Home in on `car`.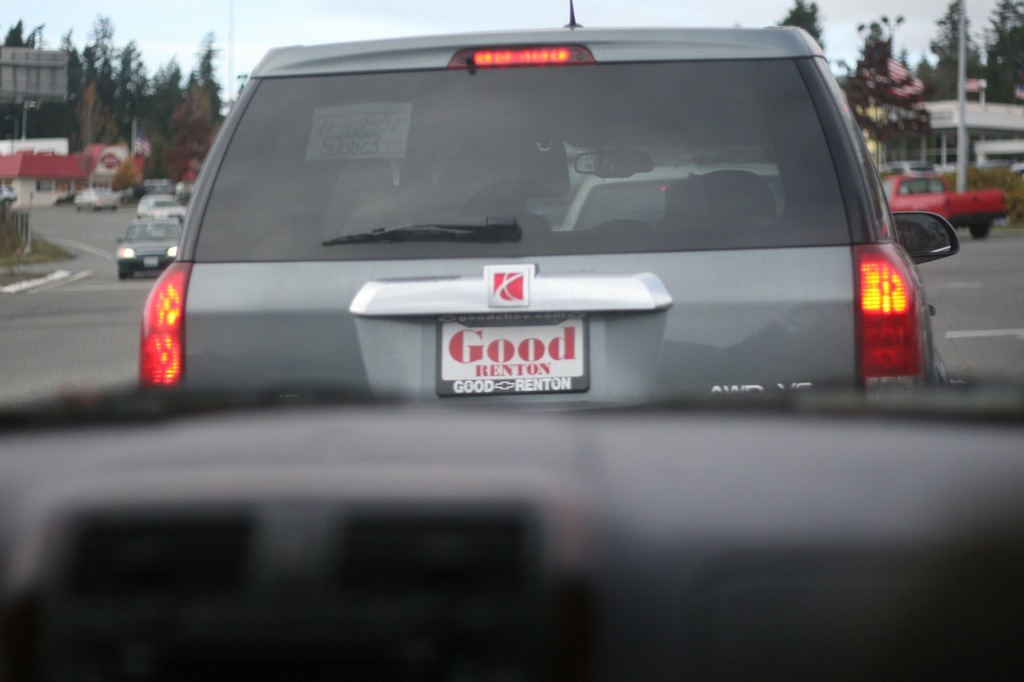
Homed in at <region>561, 161, 783, 231</region>.
